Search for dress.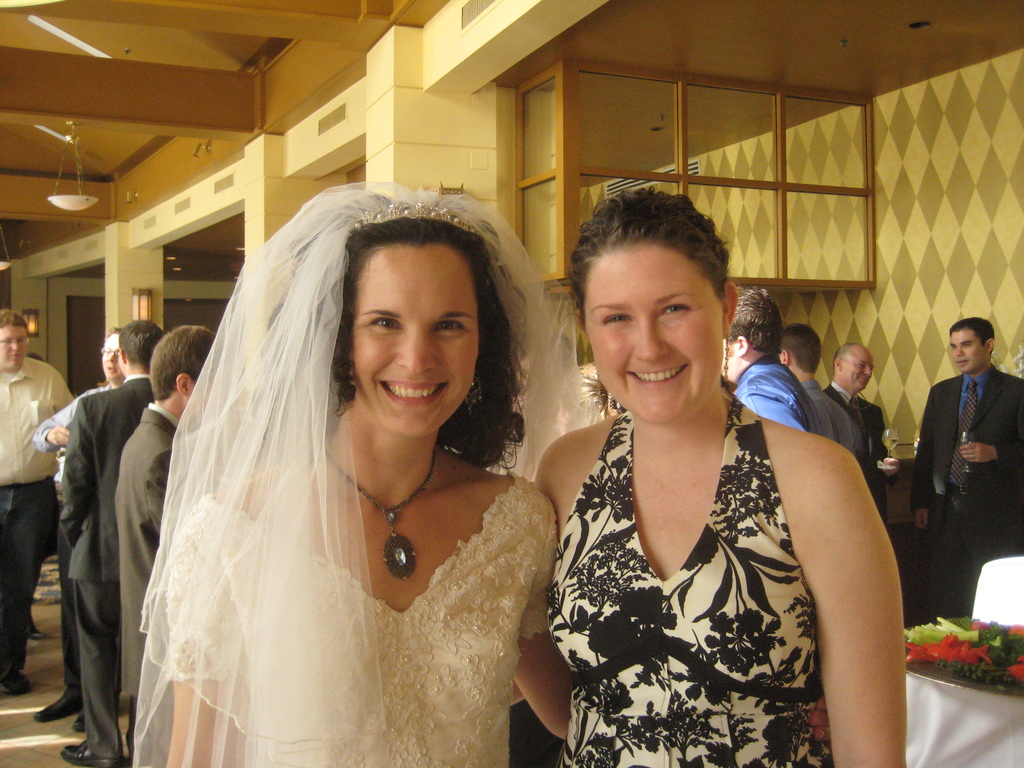
Found at <bbox>550, 394, 831, 767</bbox>.
